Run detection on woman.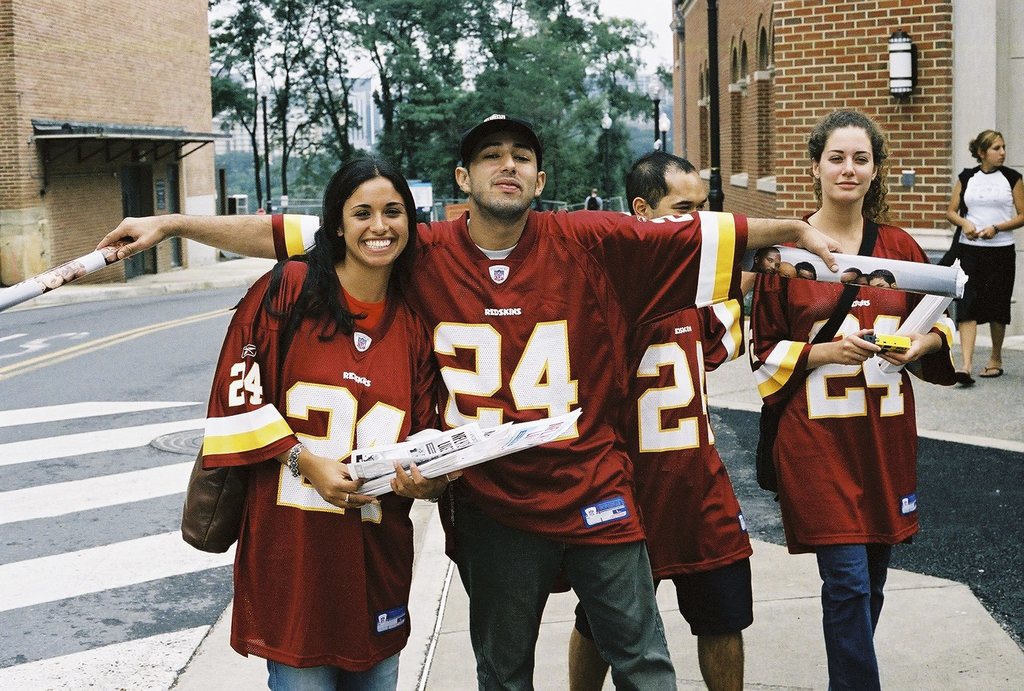
Result: region(203, 155, 449, 690).
